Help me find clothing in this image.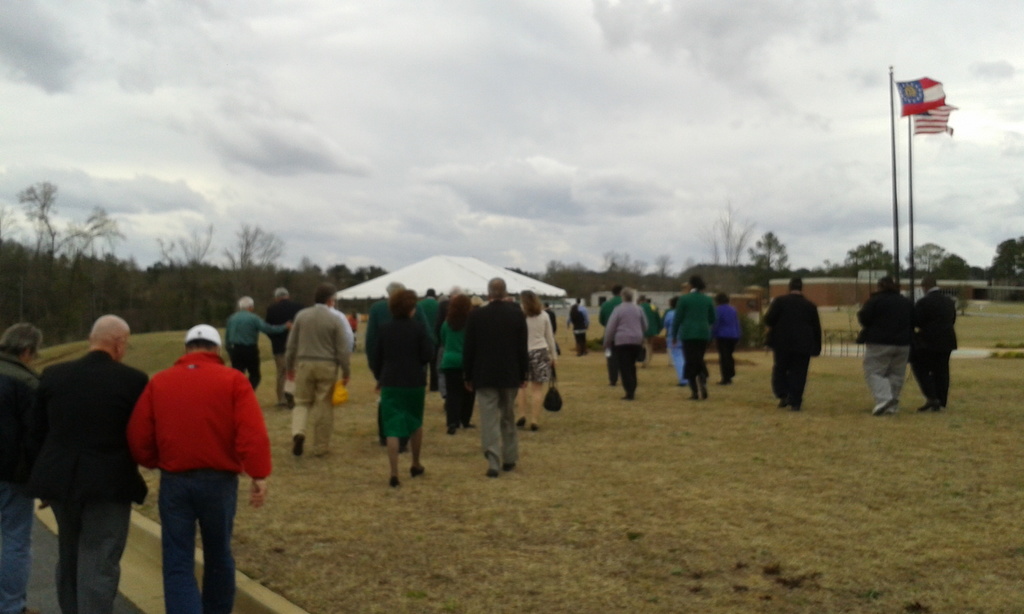
Found it: 910 281 961 407.
